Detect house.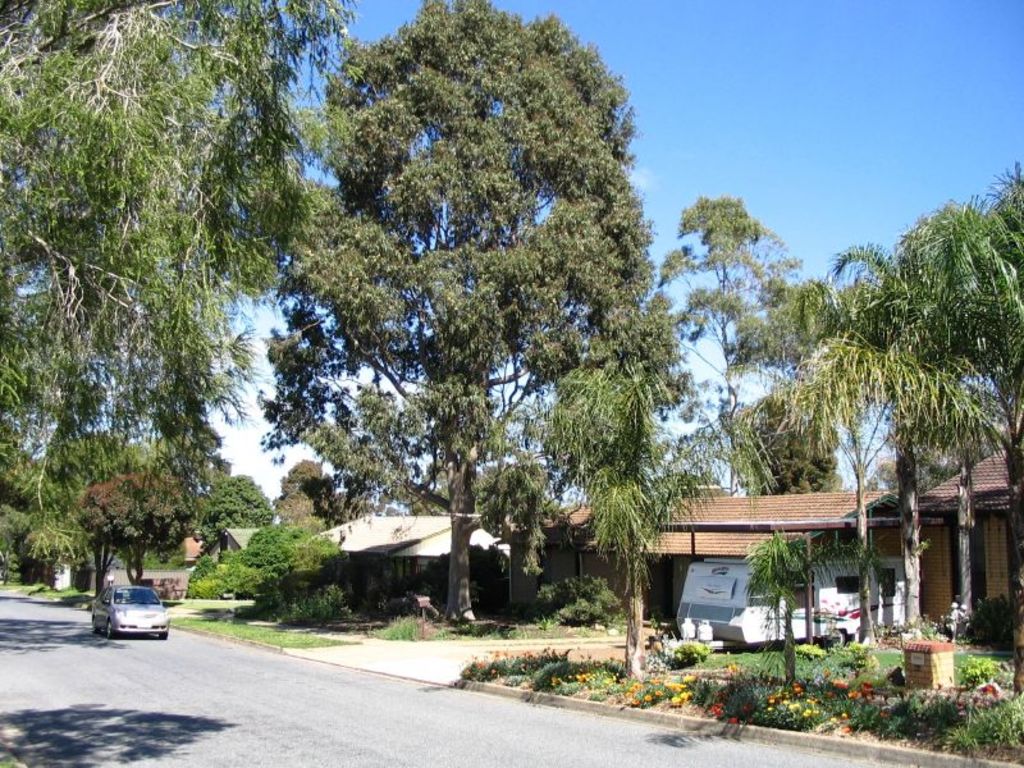
Detected at l=314, t=500, r=516, b=628.
